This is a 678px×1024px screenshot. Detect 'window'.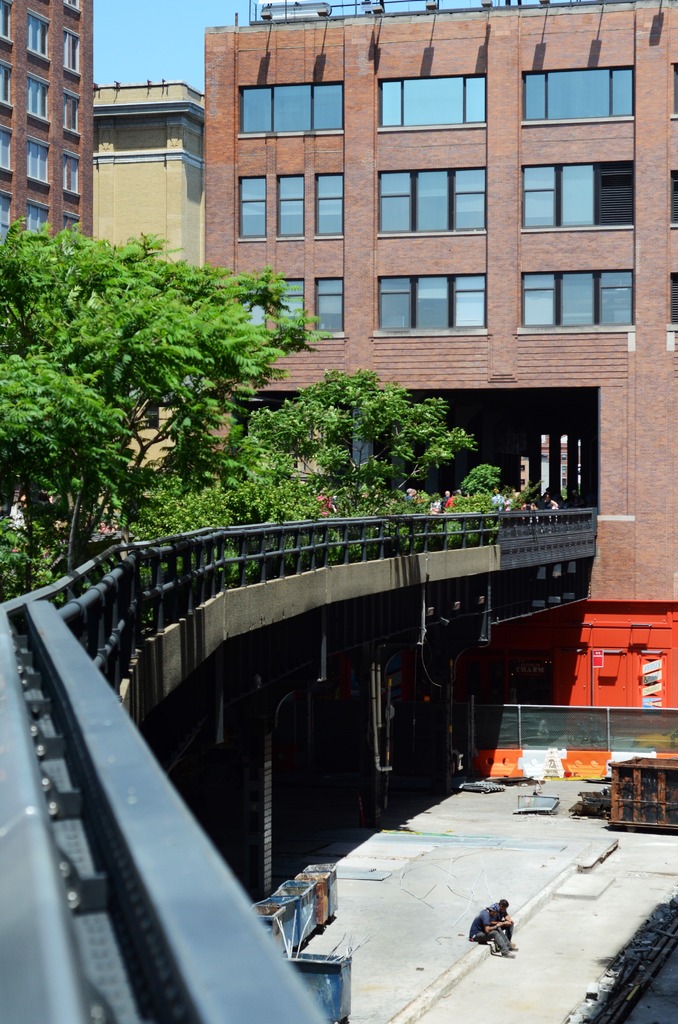
BBox(312, 276, 348, 341).
